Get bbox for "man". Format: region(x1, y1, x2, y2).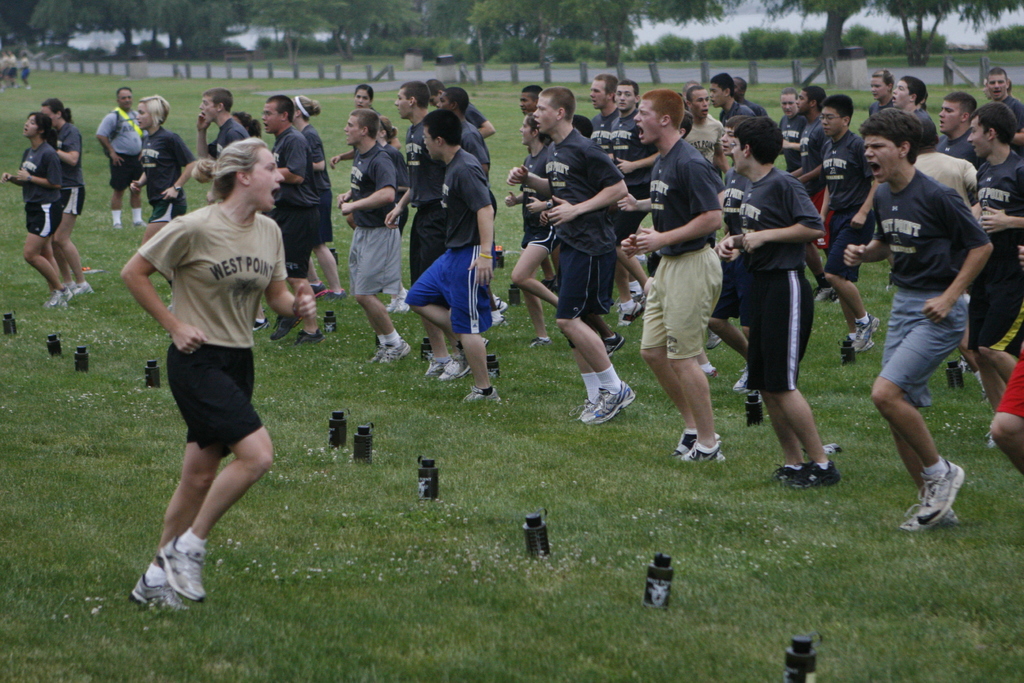
region(97, 85, 144, 226).
